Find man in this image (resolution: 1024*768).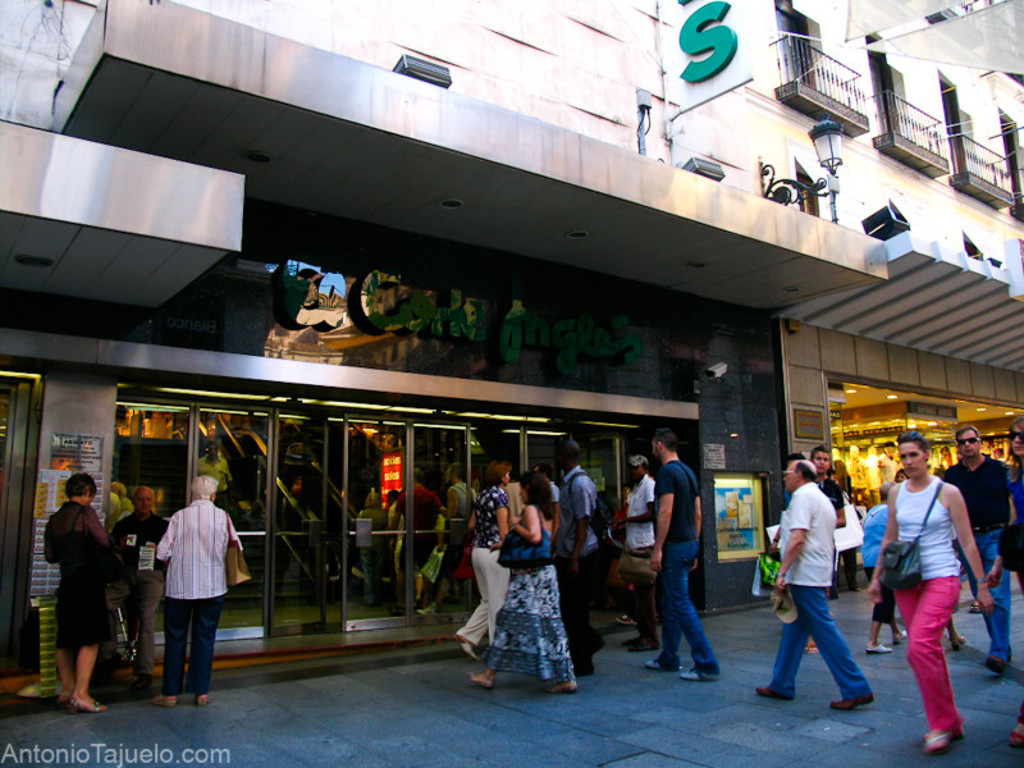
[x1=773, y1=460, x2=876, y2=726].
